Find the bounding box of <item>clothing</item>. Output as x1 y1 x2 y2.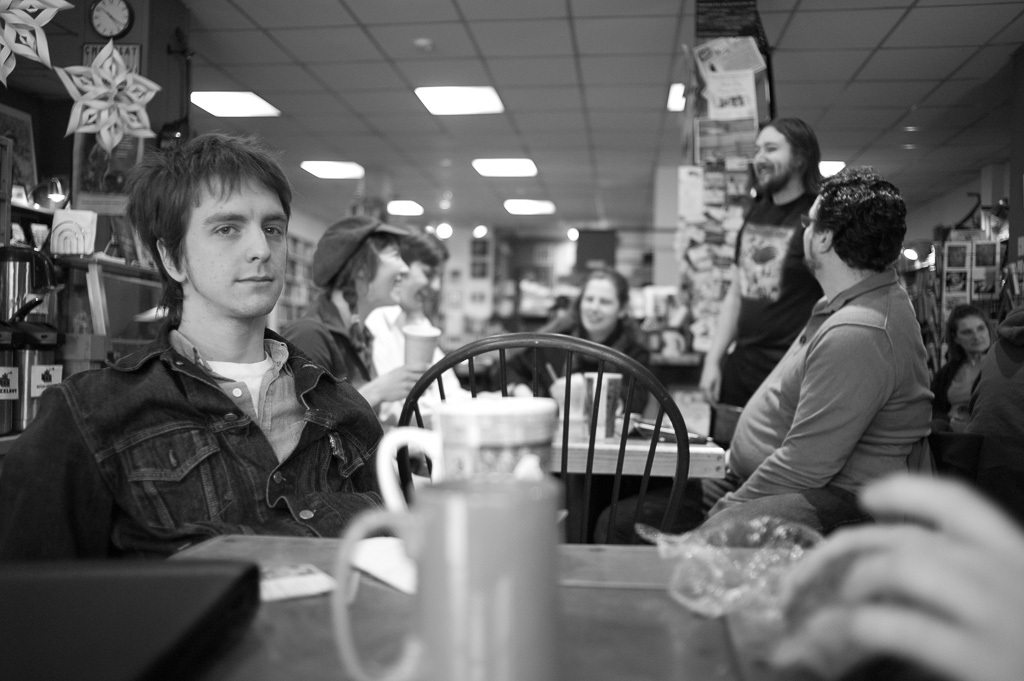
711 187 824 451.
